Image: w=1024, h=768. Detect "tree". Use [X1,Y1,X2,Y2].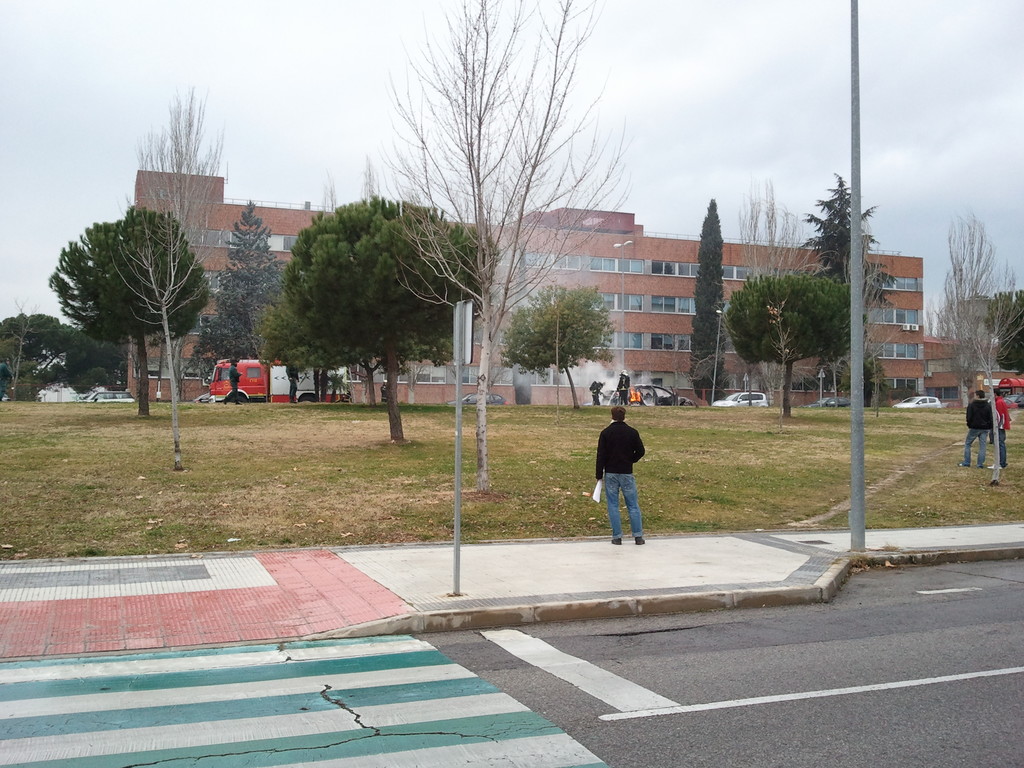
[972,286,1023,387].
